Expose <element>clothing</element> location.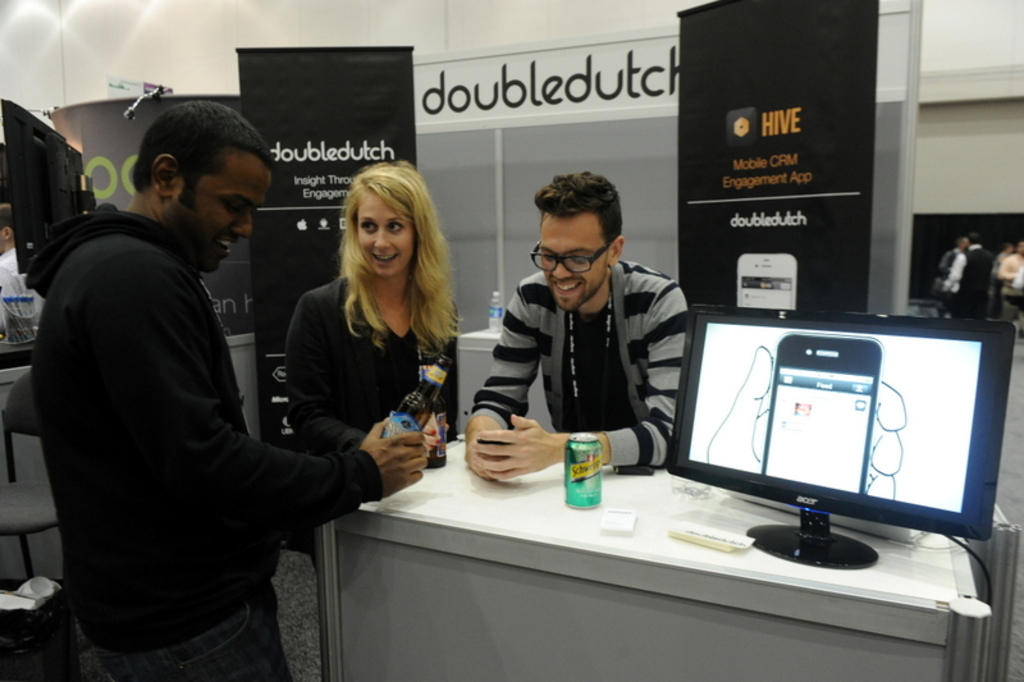
Exposed at [468,255,696,473].
